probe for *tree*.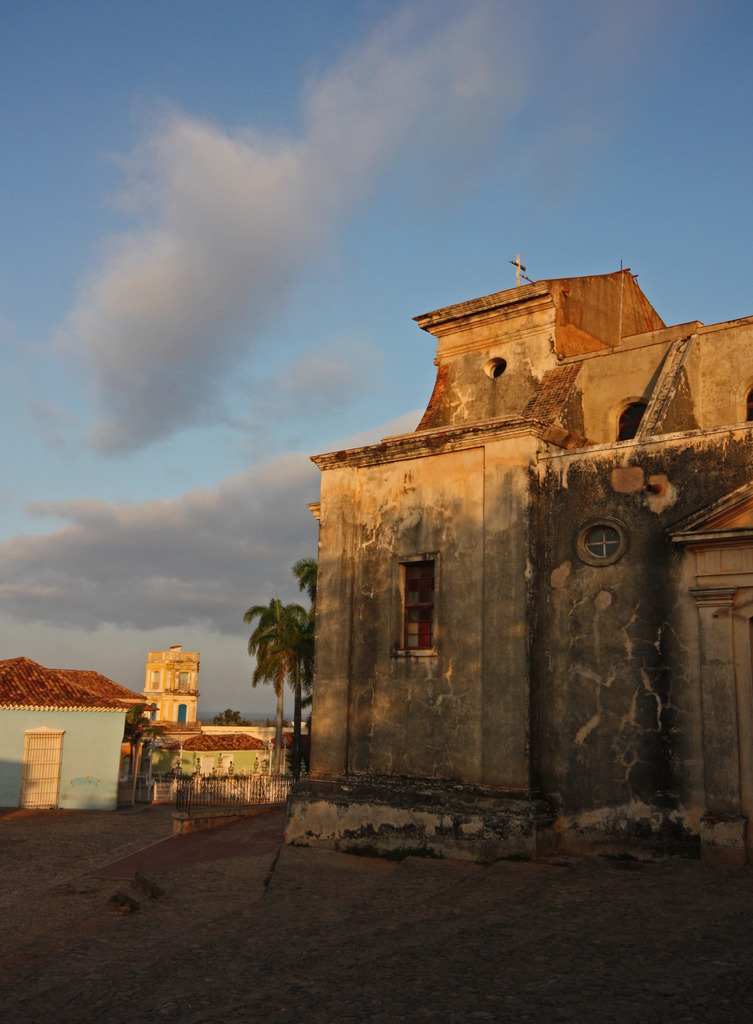
Probe result: x1=215 y1=704 x2=256 y2=737.
